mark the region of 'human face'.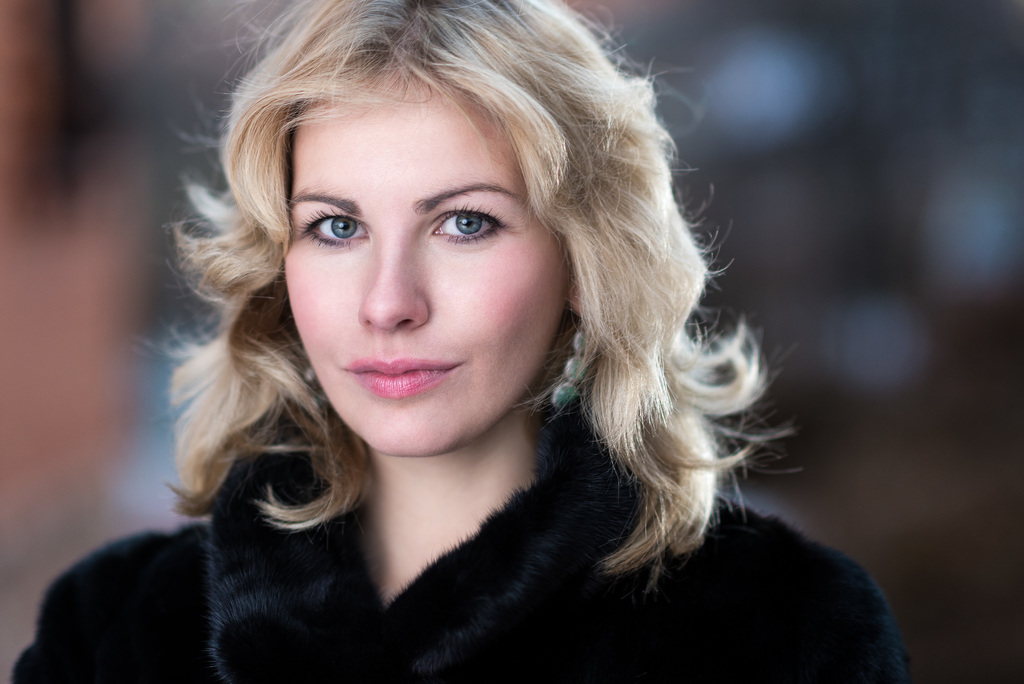
Region: (left=285, top=75, right=565, bottom=454).
